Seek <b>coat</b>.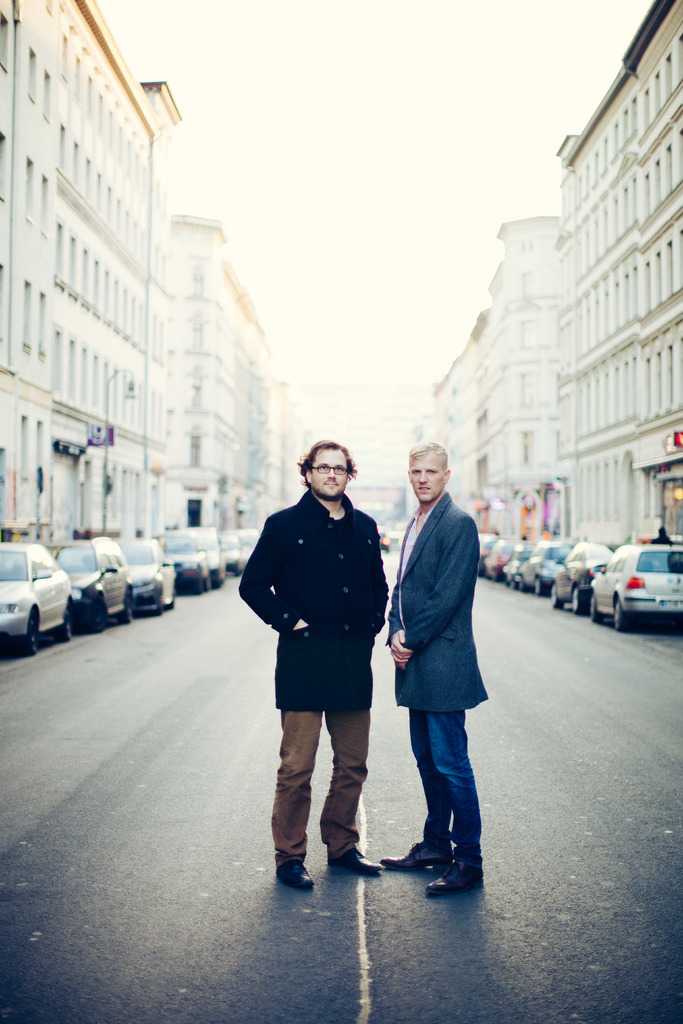
[x1=384, y1=477, x2=493, y2=712].
